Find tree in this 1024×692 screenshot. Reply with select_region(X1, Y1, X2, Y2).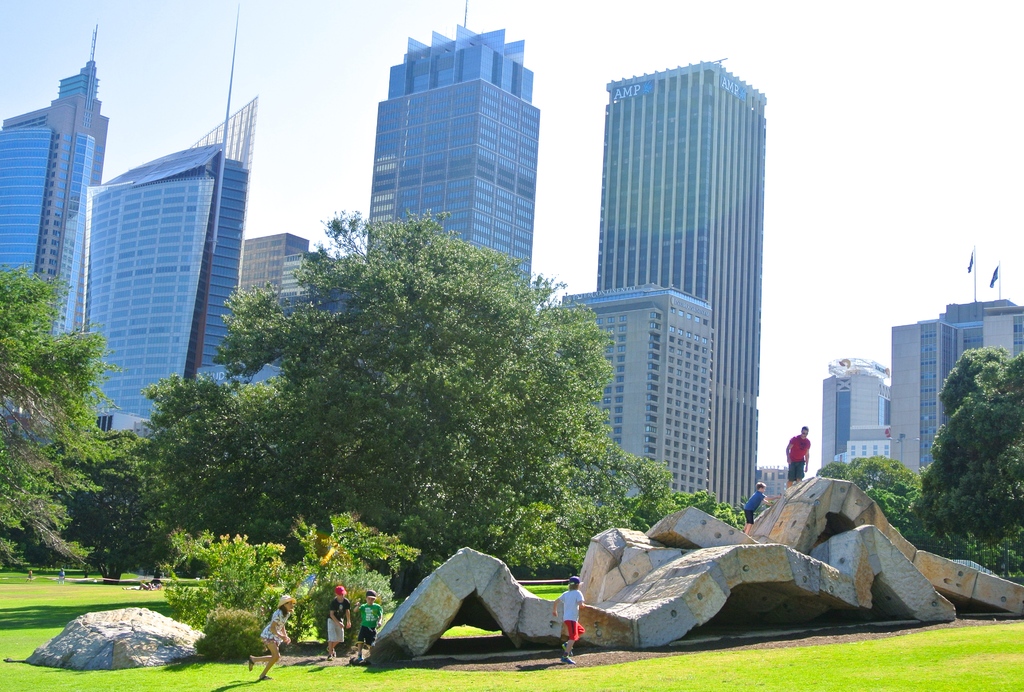
select_region(617, 489, 752, 538).
